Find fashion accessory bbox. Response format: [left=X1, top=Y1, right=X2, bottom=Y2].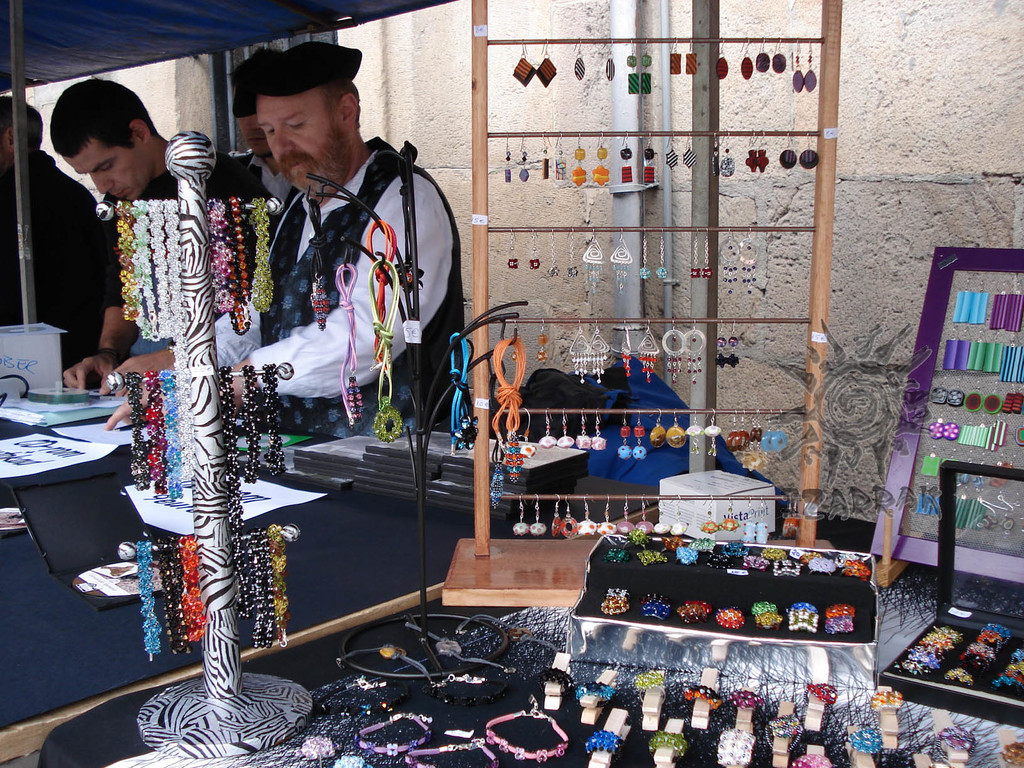
[left=1016, top=428, right=1023, bottom=444].
